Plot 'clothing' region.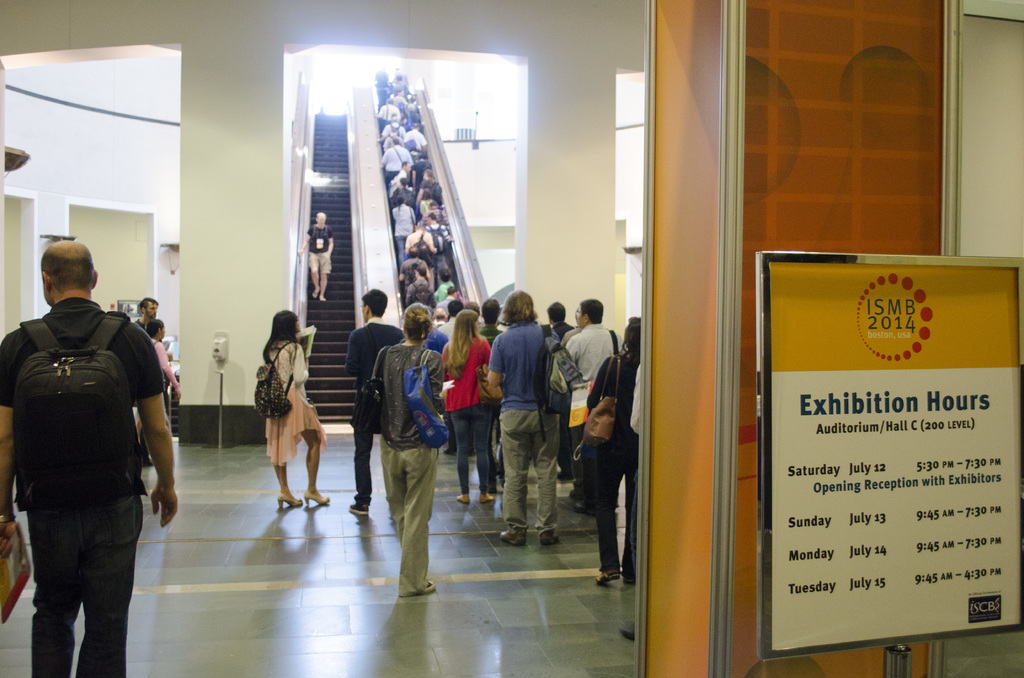
Plotted at <region>369, 344, 444, 589</region>.
